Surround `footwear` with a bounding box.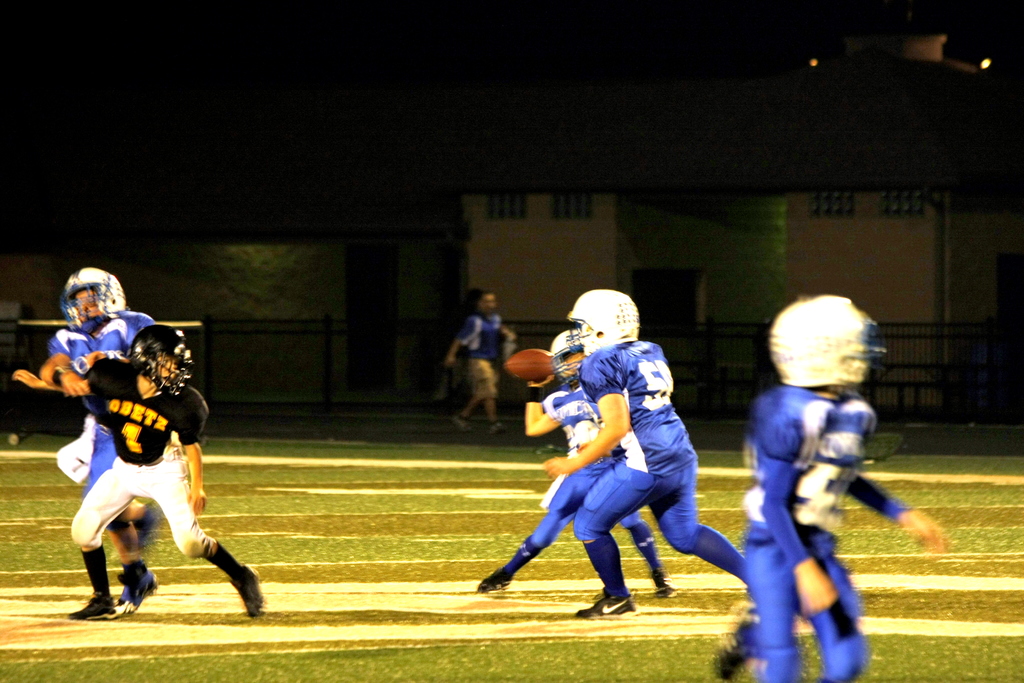
detection(119, 500, 152, 561).
